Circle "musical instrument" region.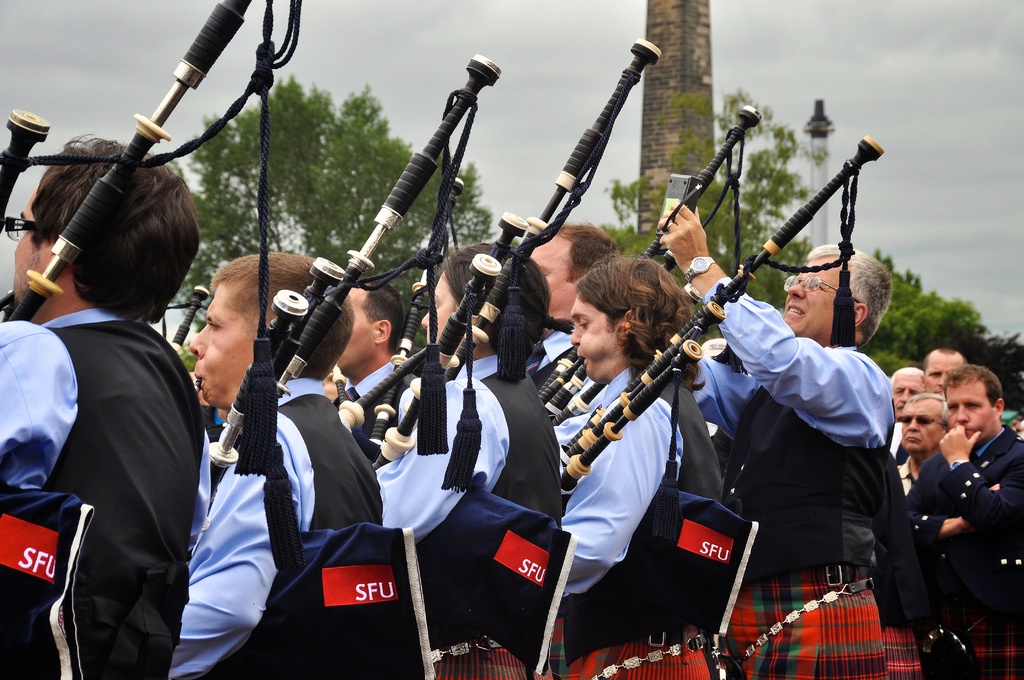
Region: crop(0, 0, 261, 324).
